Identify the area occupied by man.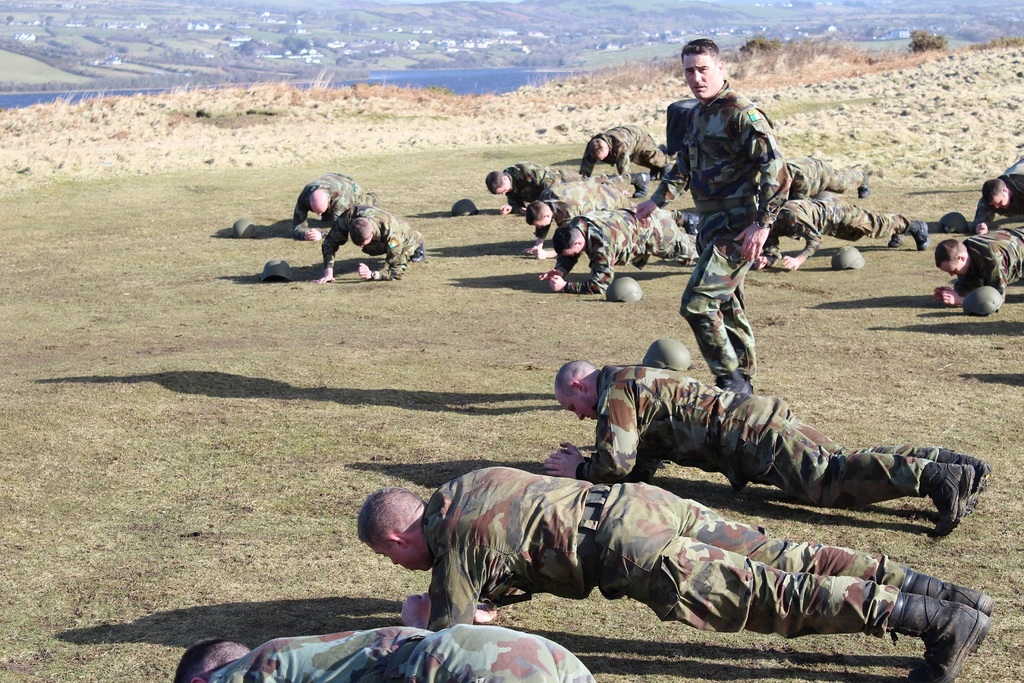
Area: pyautogui.locateOnScreen(169, 620, 598, 682).
